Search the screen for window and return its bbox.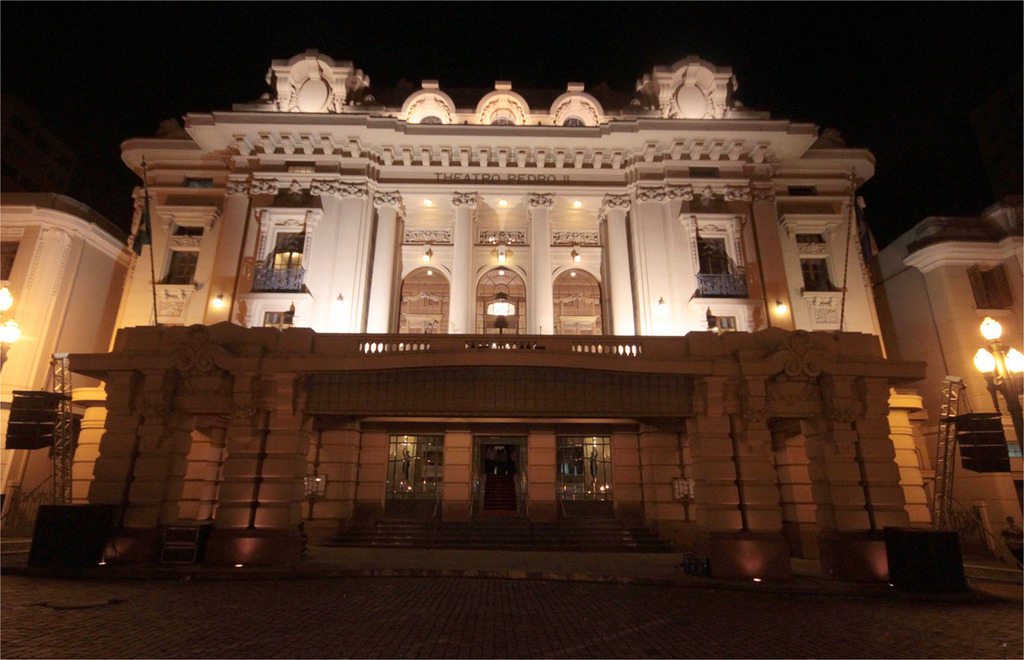
Found: (left=696, top=213, right=753, bottom=295).
